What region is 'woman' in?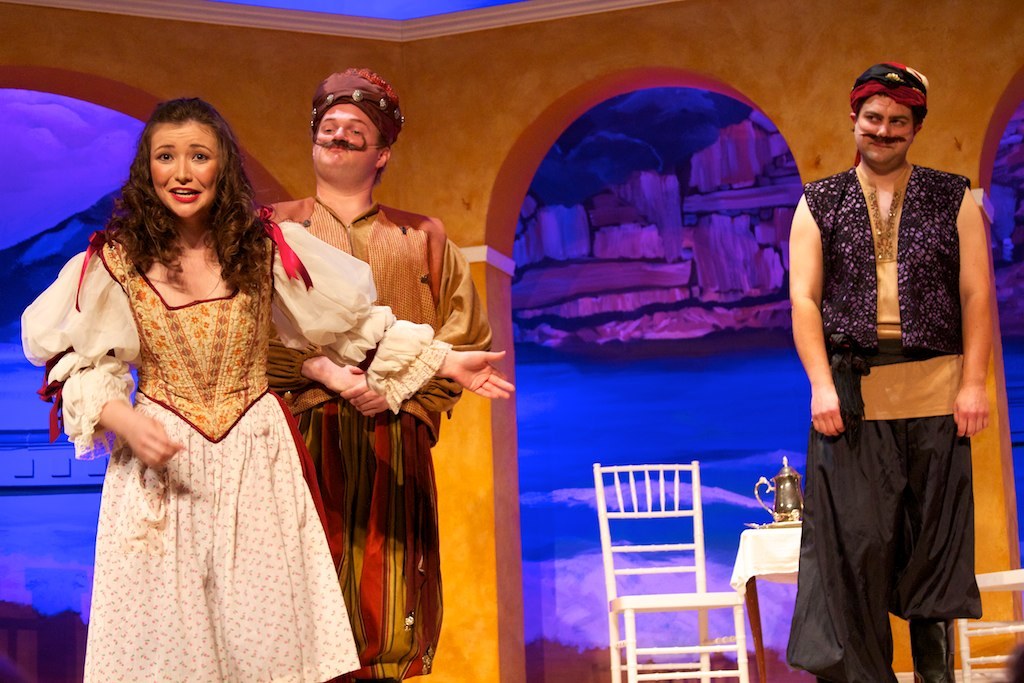
[left=19, top=97, right=512, bottom=682].
